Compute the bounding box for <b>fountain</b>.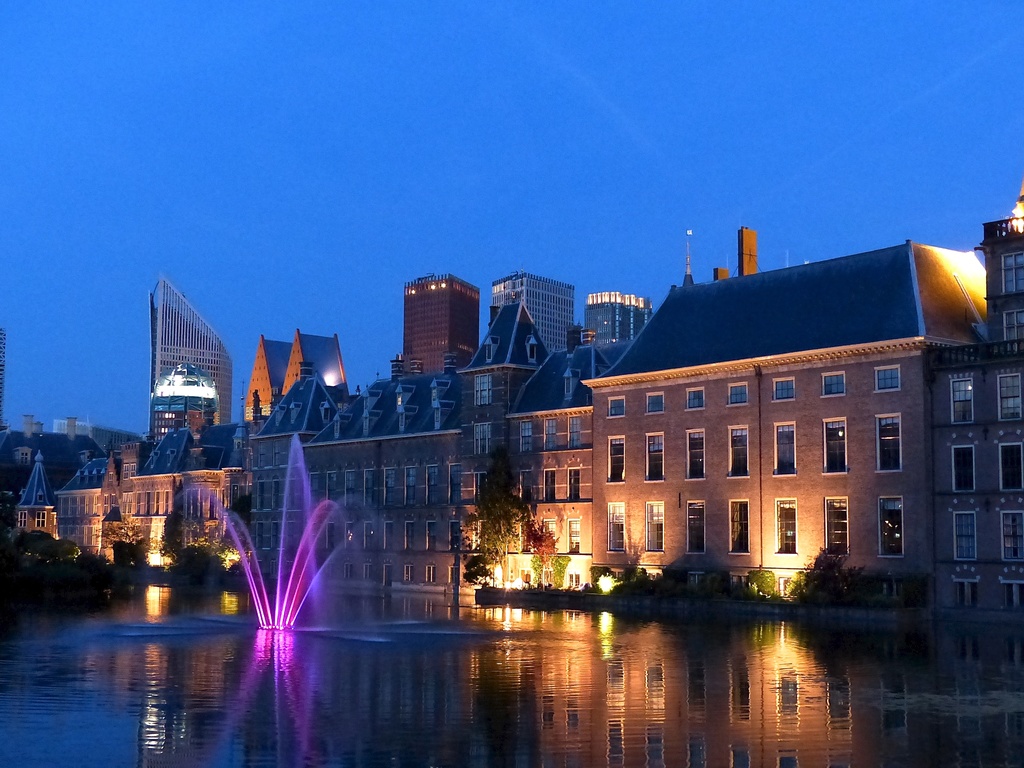
116:434:413:637.
